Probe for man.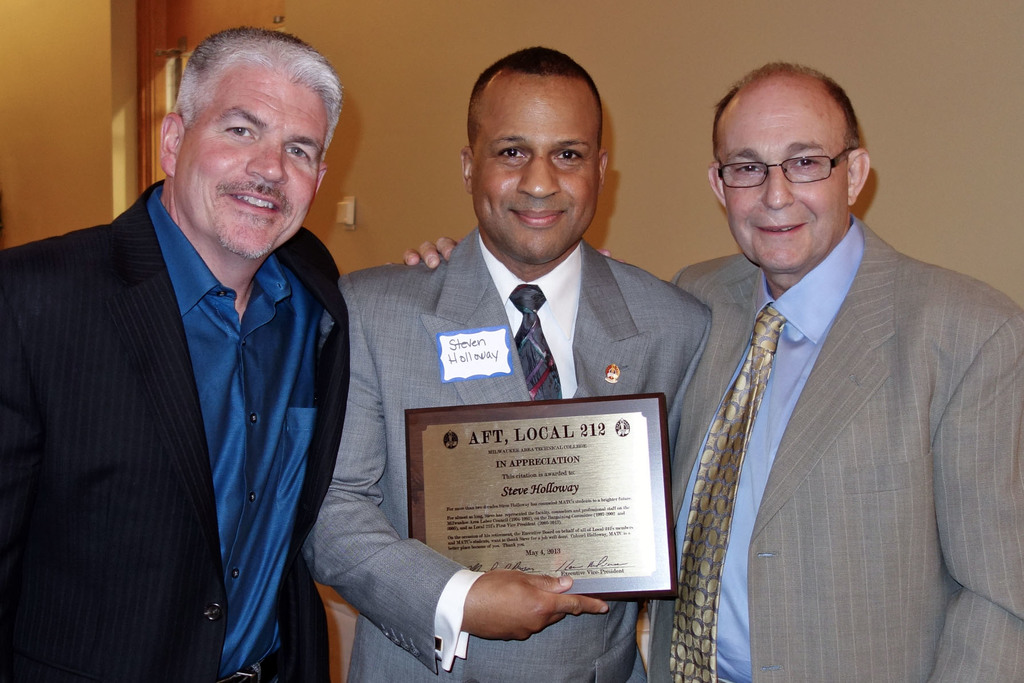
Probe result: (x1=303, y1=47, x2=716, y2=682).
